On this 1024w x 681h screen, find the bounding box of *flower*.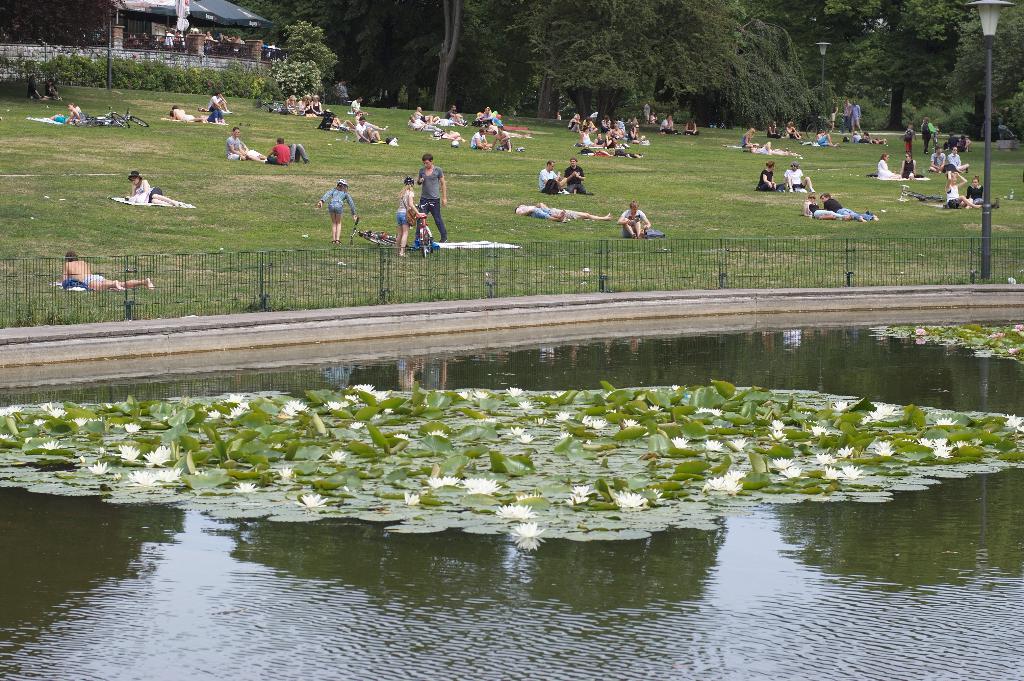
Bounding box: [x1=42, y1=439, x2=59, y2=452].
